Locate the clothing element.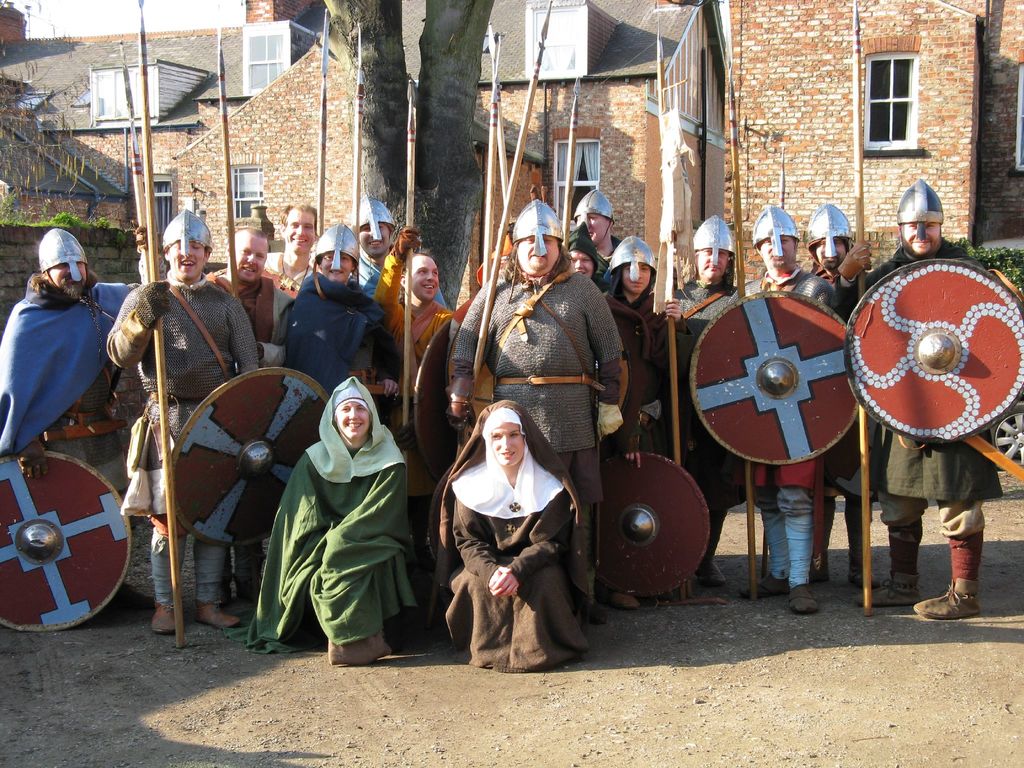
Element bbox: {"x1": 862, "y1": 236, "x2": 1004, "y2": 584}.
